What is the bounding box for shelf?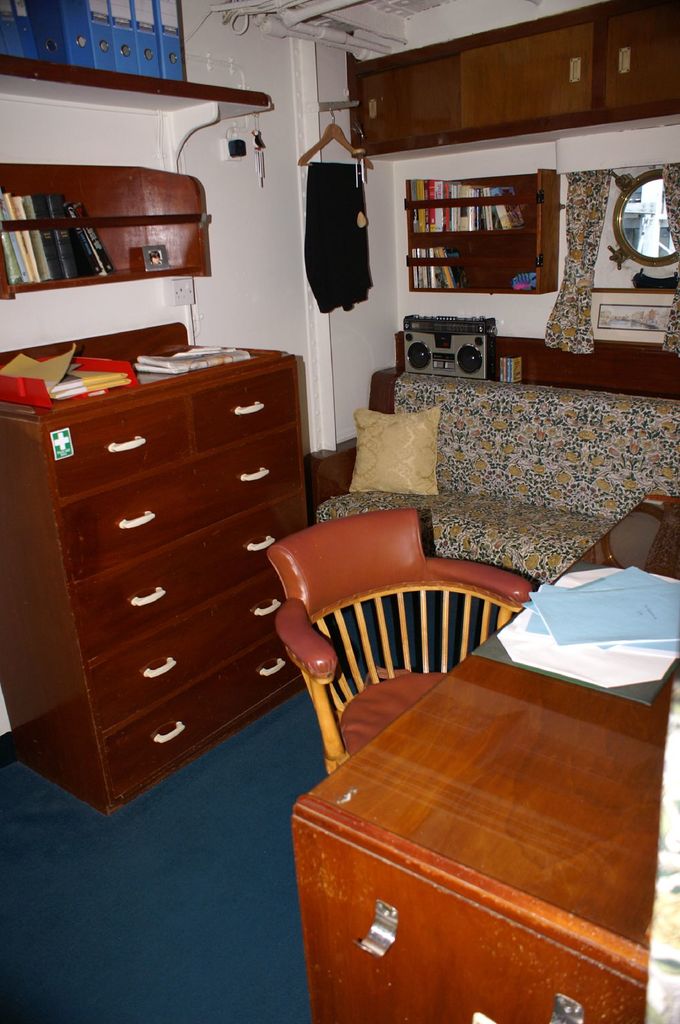
{"left": 372, "top": 333, "right": 679, "bottom": 415}.
